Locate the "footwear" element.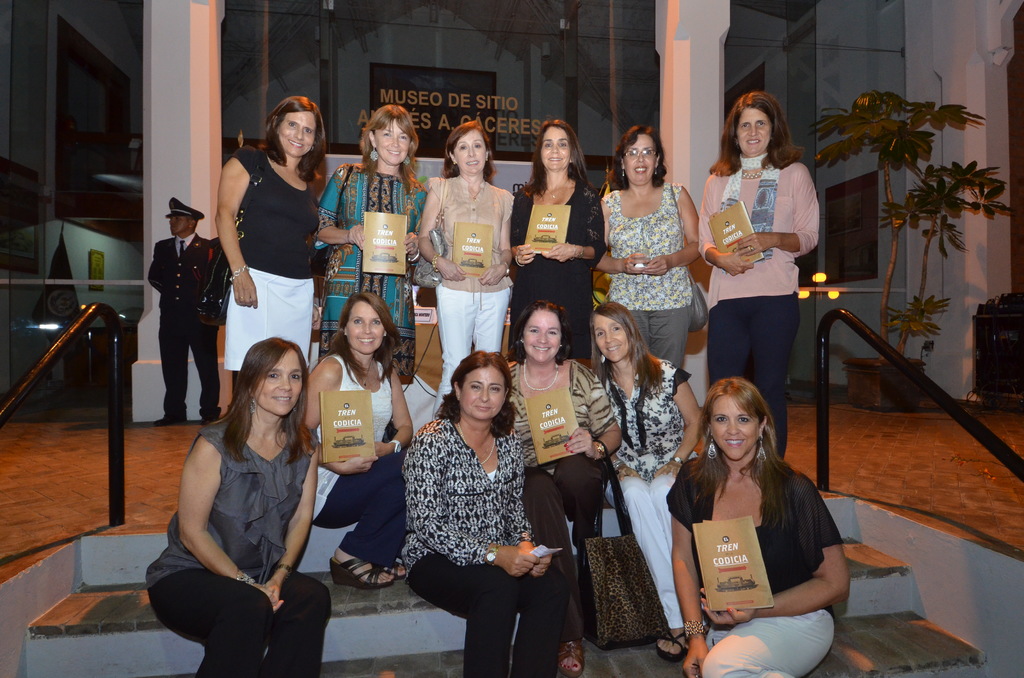
Element bbox: <bbox>384, 561, 404, 580</bbox>.
